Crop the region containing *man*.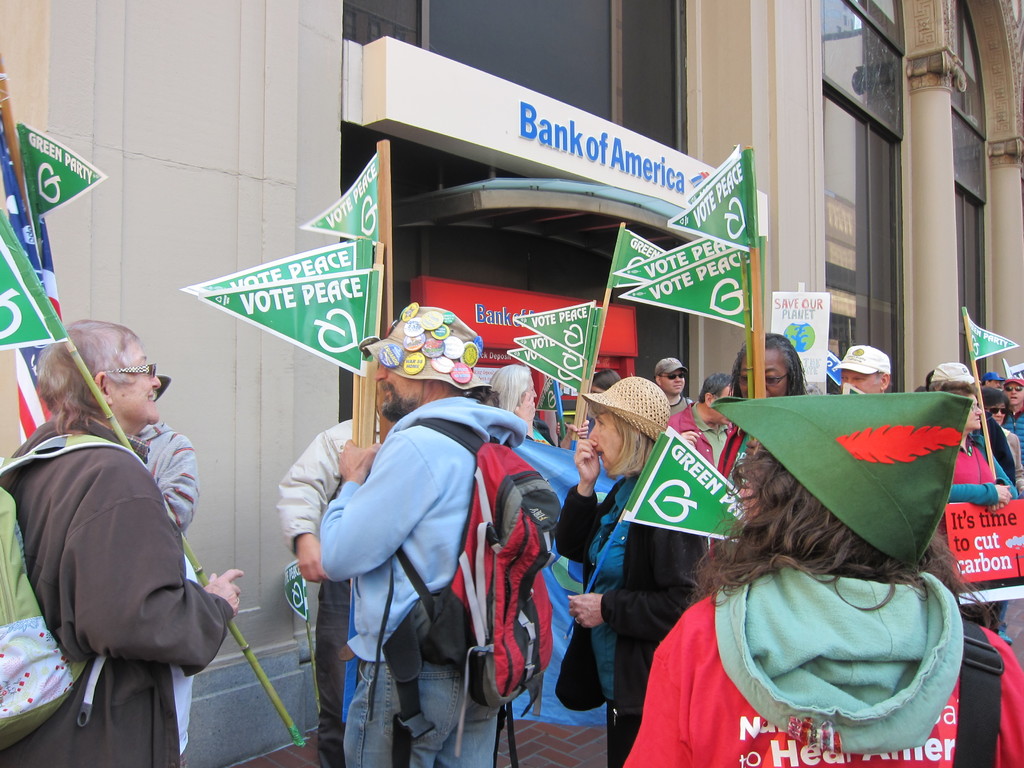
Crop region: <region>0, 321, 243, 767</region>.
